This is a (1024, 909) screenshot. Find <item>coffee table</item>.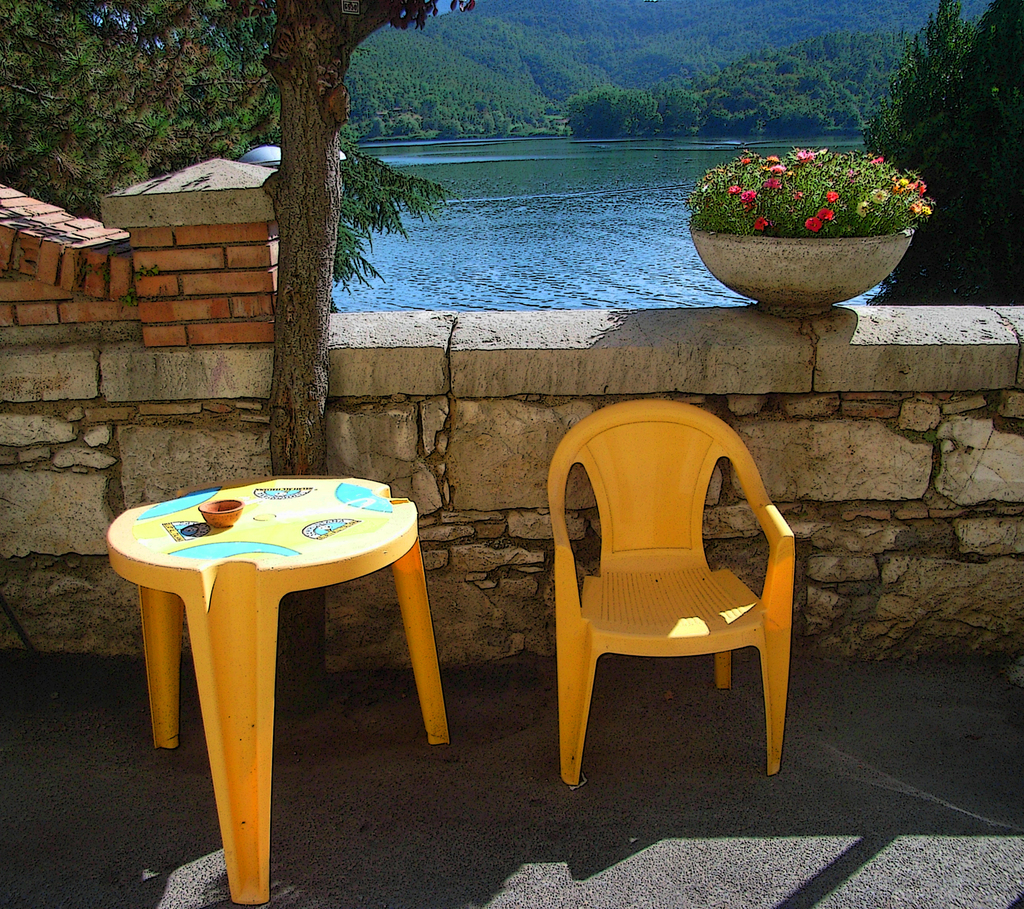
Bounding box: BBox(113, 468, 493, 886).
